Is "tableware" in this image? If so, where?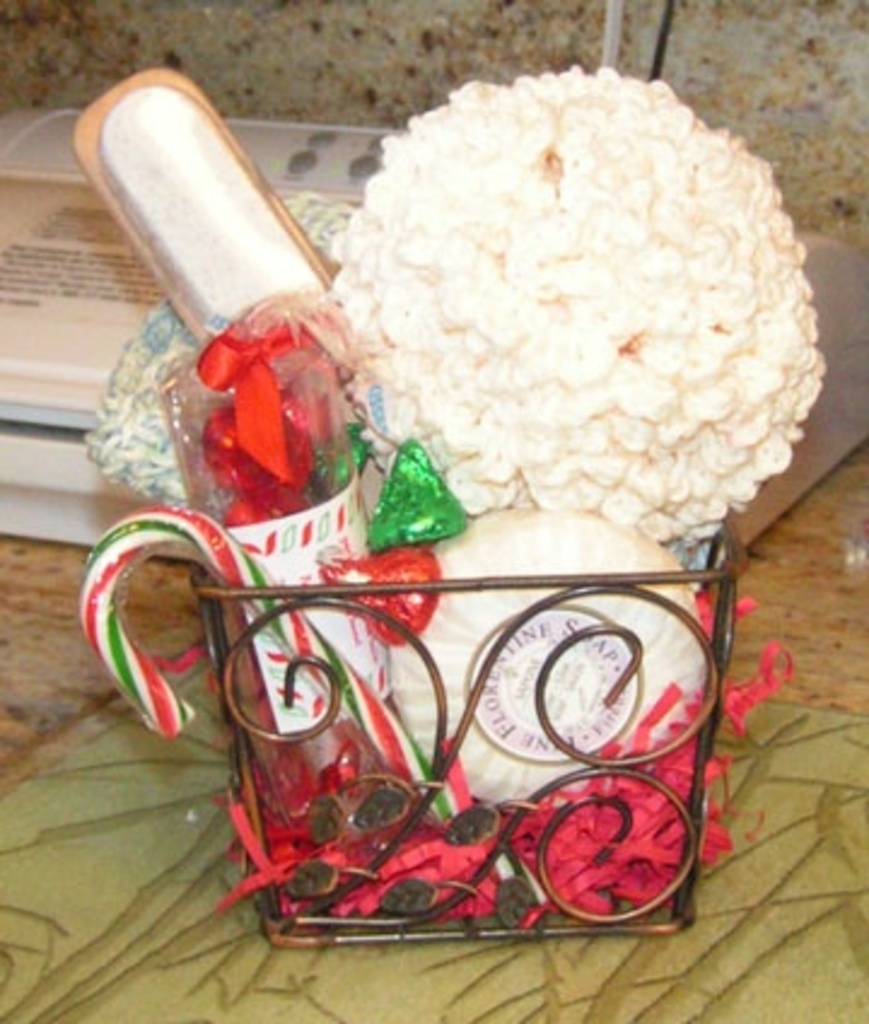
Yes, at rect(46, 111, 850, 874).
